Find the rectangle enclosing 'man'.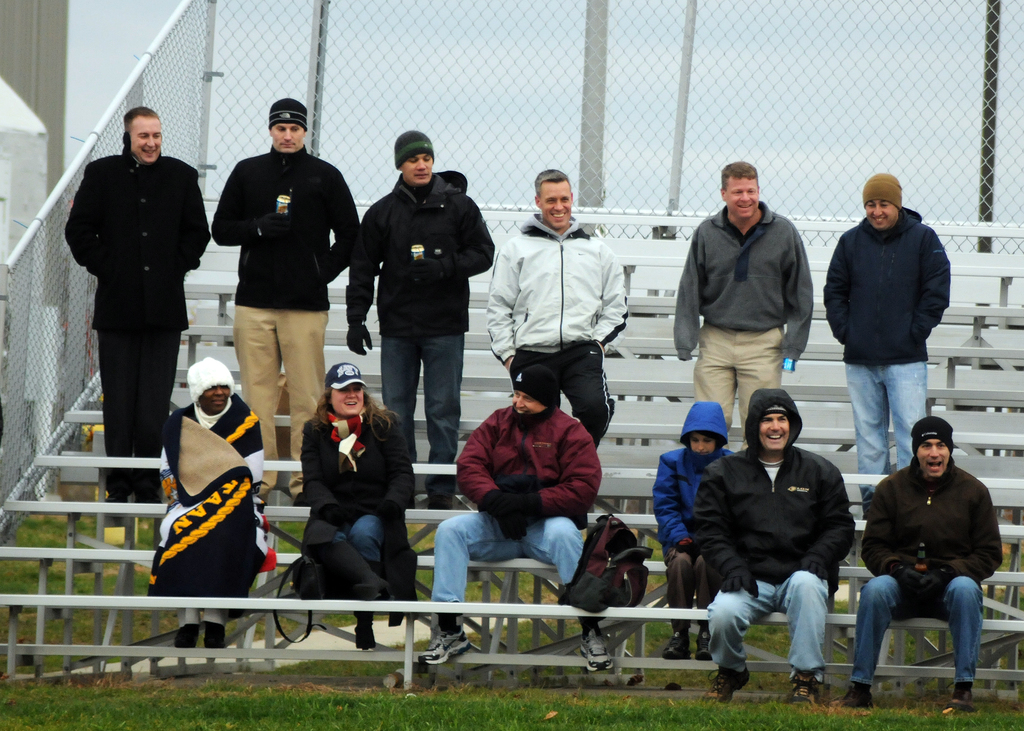
{"x1": 340, "y1": 123, "x2": 493, "y2": 519}.
